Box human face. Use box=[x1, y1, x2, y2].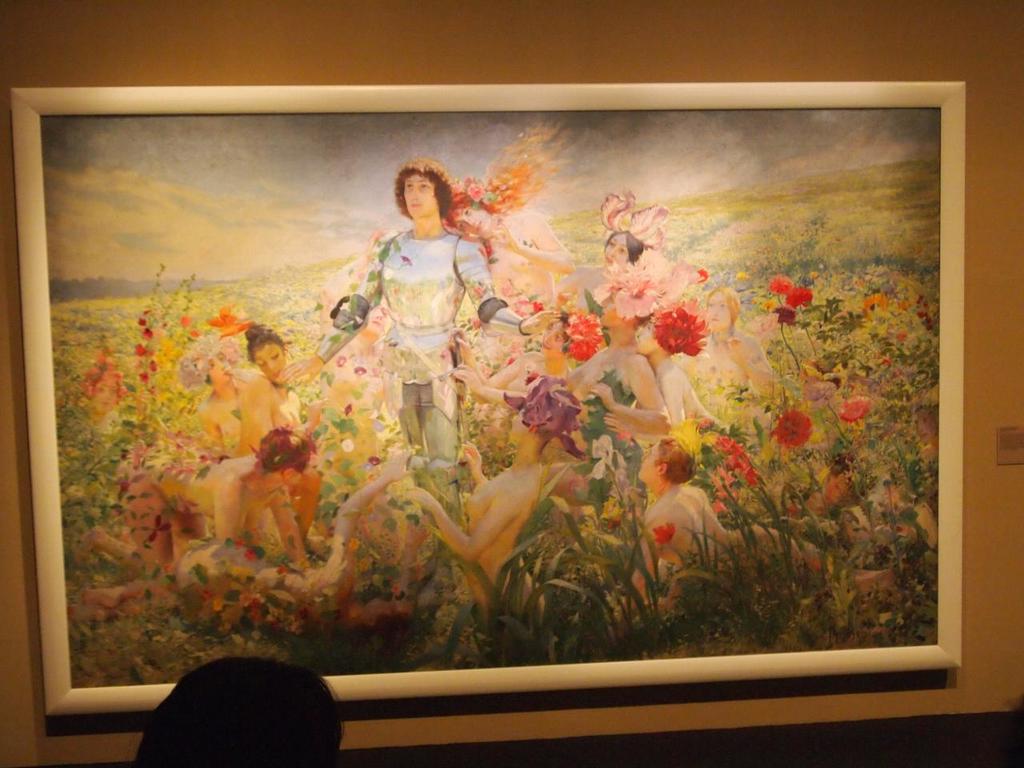
box=[257, 345, 285, 383].
